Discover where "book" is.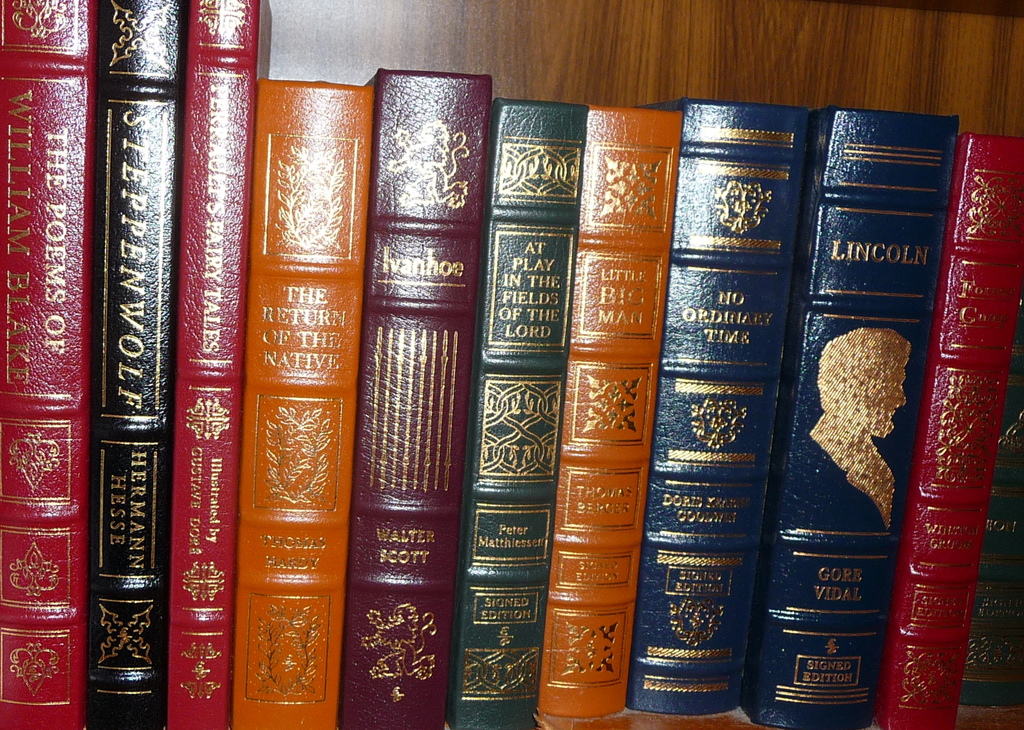
Discovered at (x1=163, y1=0, x2=268, y2=729).
